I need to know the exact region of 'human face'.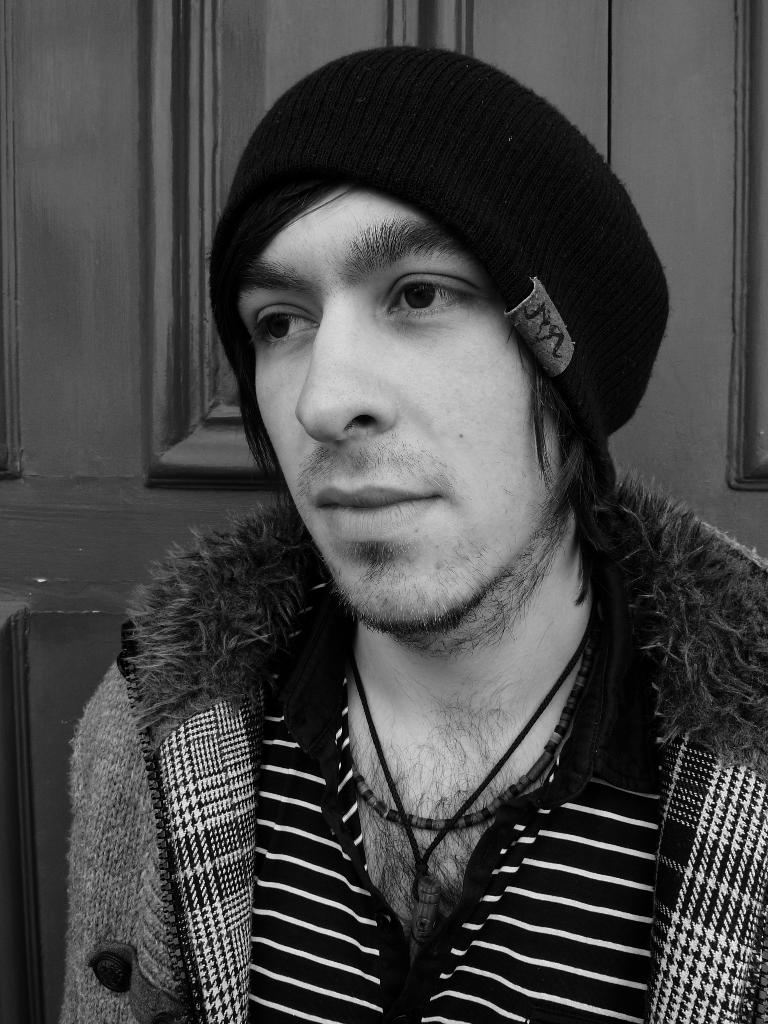
Region: left=231, top=183, right=565, bottom=628.
